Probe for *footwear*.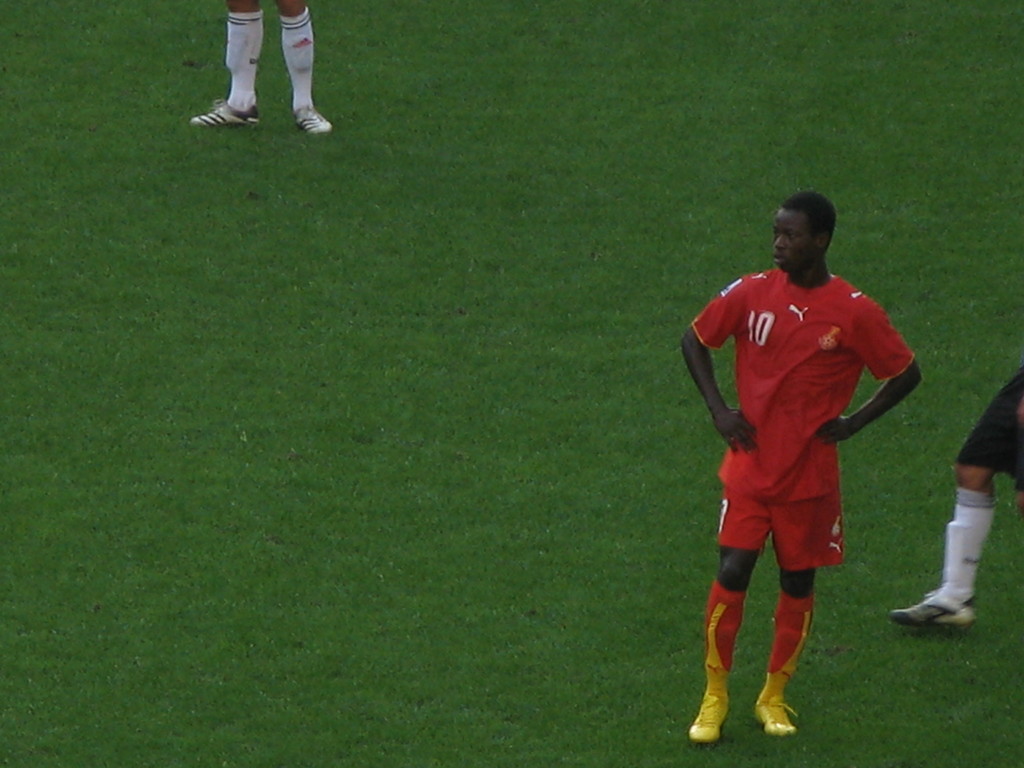
Probe result: bbox=(756, 700, 801, 733).
